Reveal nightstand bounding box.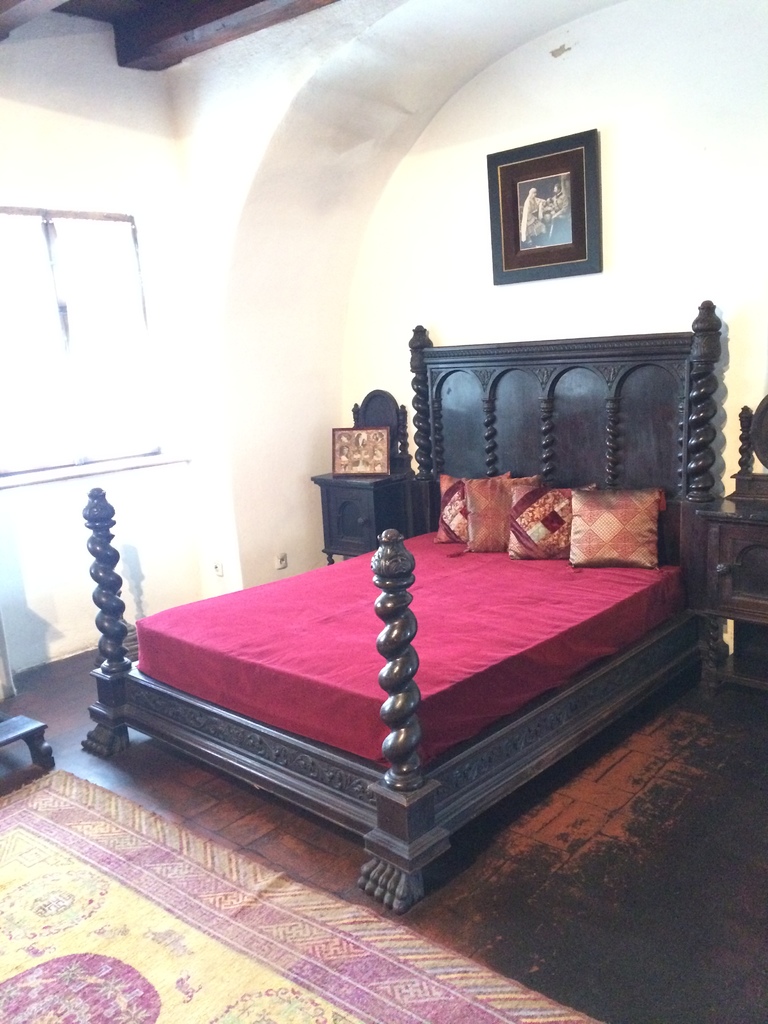
Revealed: {"left": 685, "top": 490, "right": 767, "bottom": 700}.
